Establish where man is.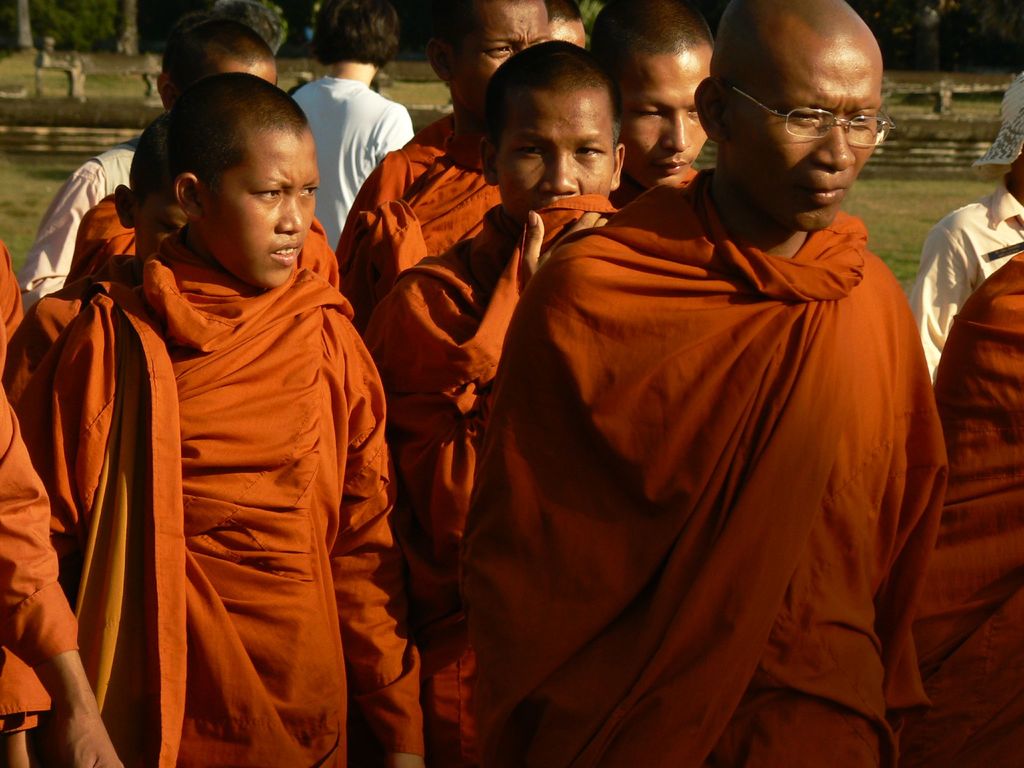
Established at [x1=369, y1=31, x2=628, y2=765].
